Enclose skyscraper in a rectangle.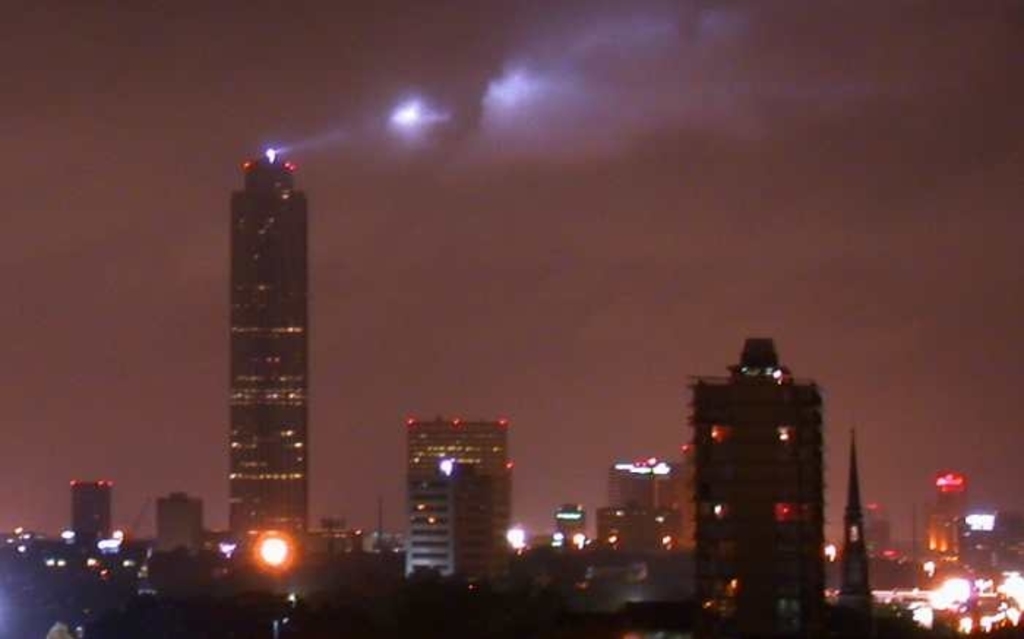
region(551, 500, 582, 545).
